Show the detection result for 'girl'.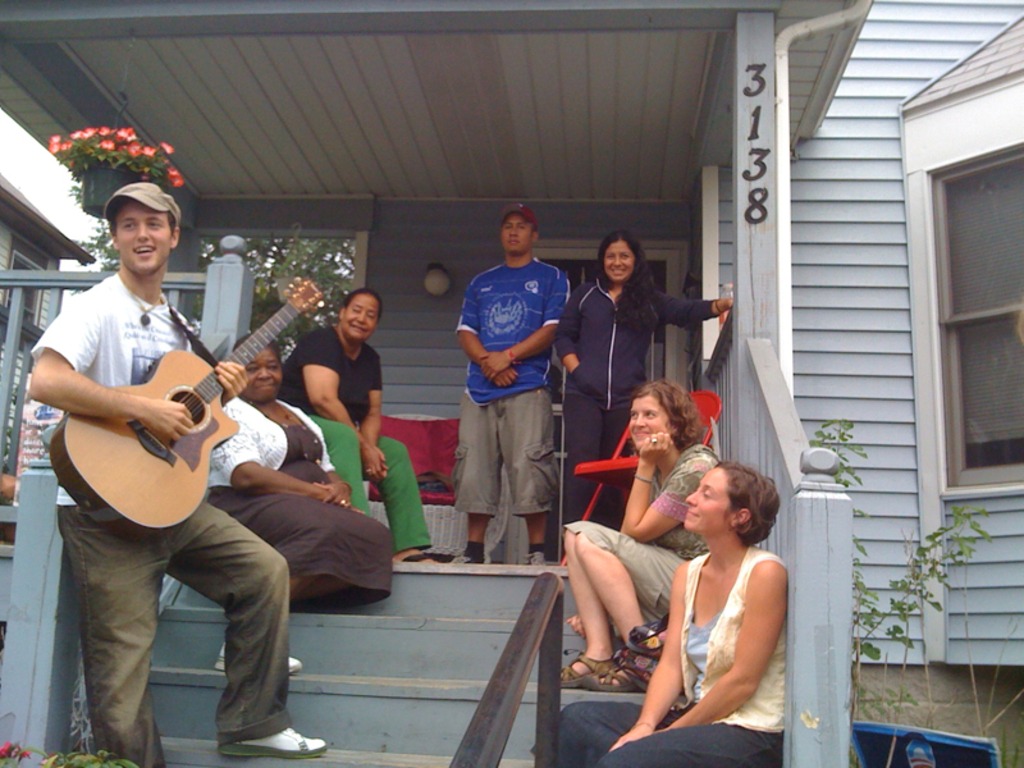
561/378/731/692.
